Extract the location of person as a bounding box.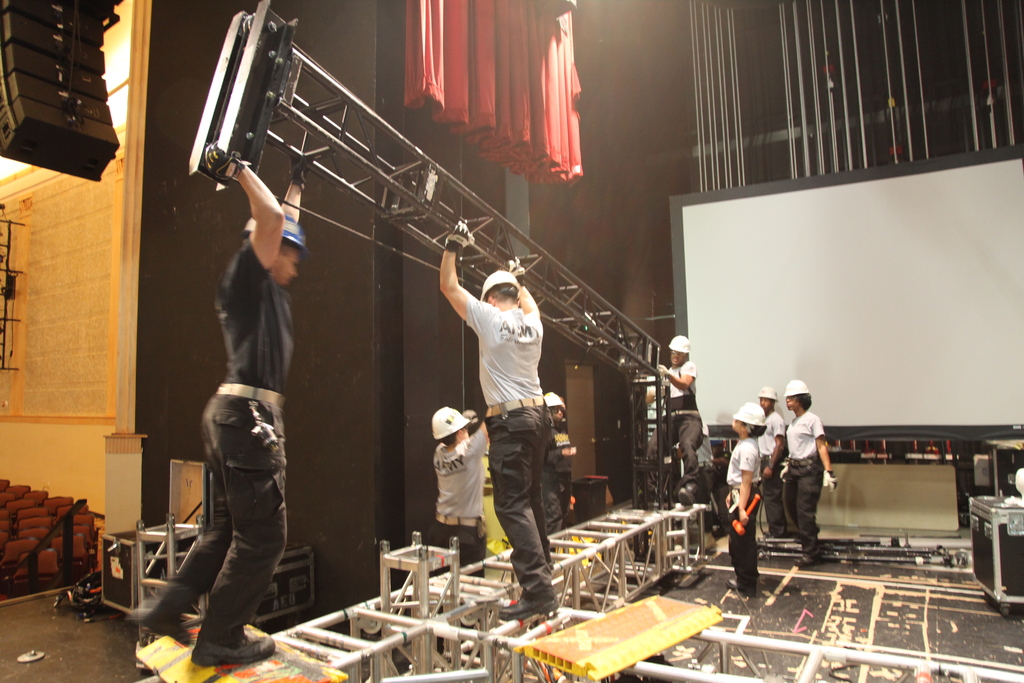
649 336 703 479.
